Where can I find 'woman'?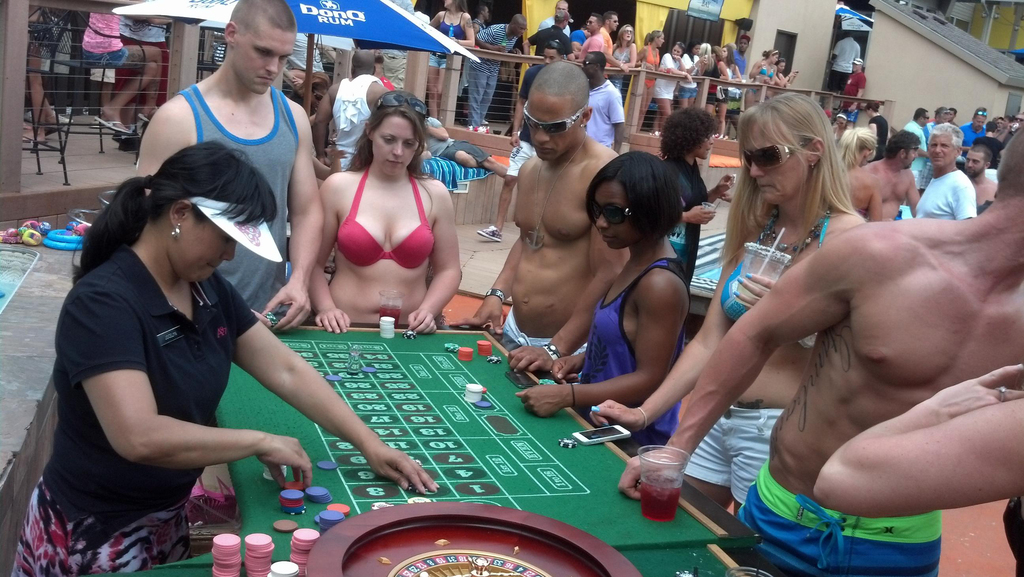
You can find it at rect(650, 106, 733, 288).
